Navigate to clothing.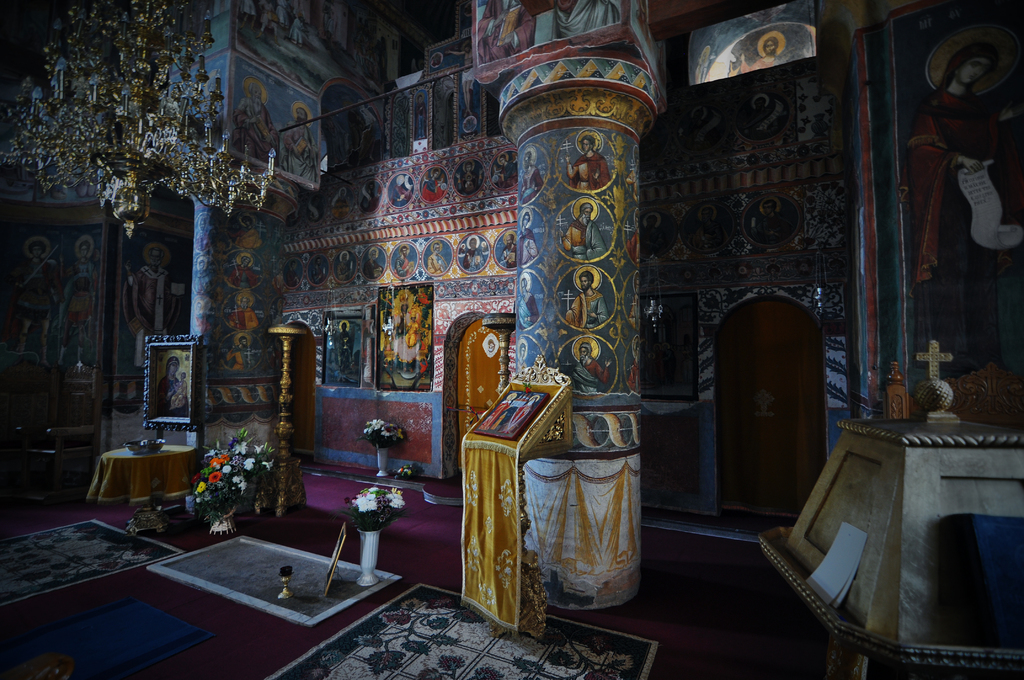
Navigation target: x1=740 y1=56 x2=788 y2=72.
